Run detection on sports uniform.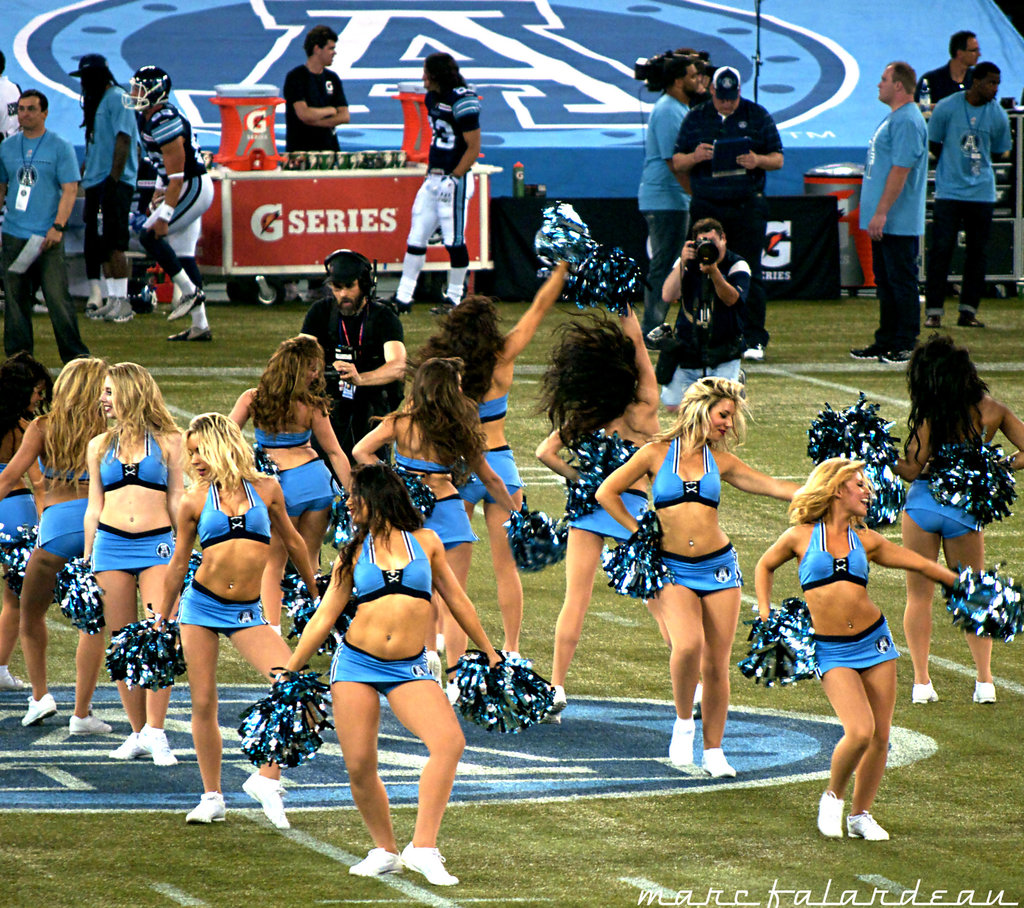
Result: left=861, top=97, right=929, bottom=234.
